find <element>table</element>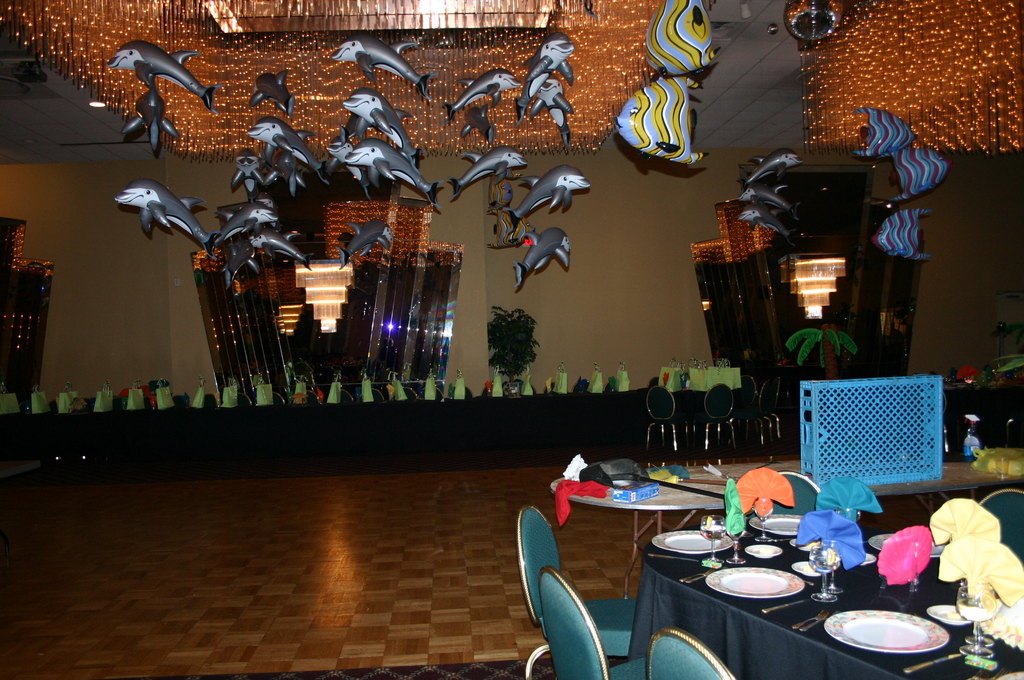
(550, 453, 1023, 597)
